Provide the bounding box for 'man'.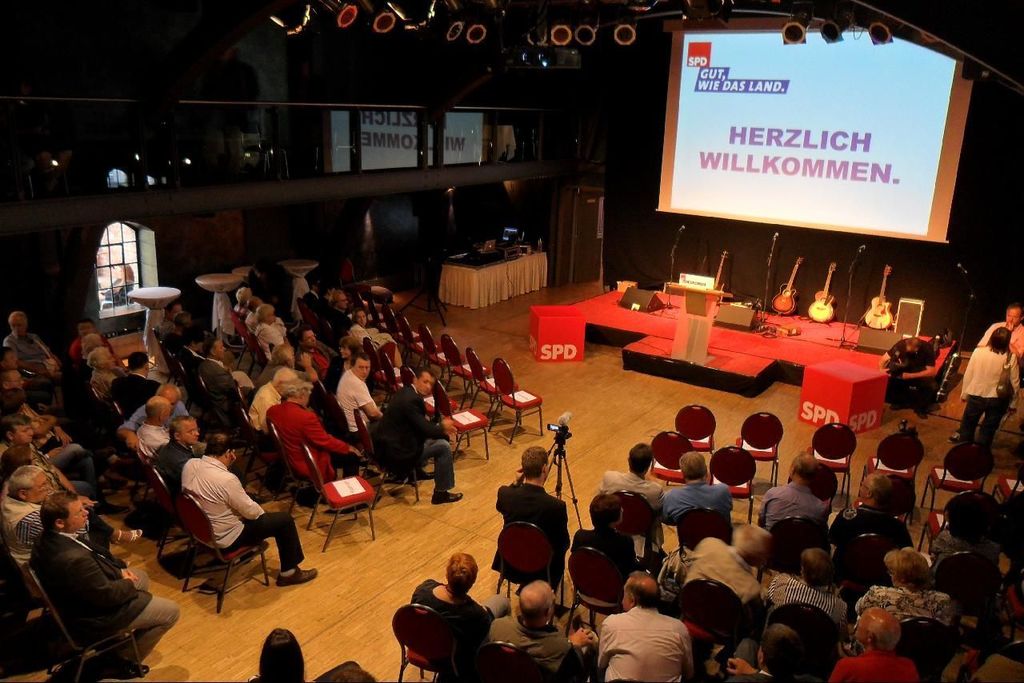
[x1=0, y1=310, x2=61, y2=385].
